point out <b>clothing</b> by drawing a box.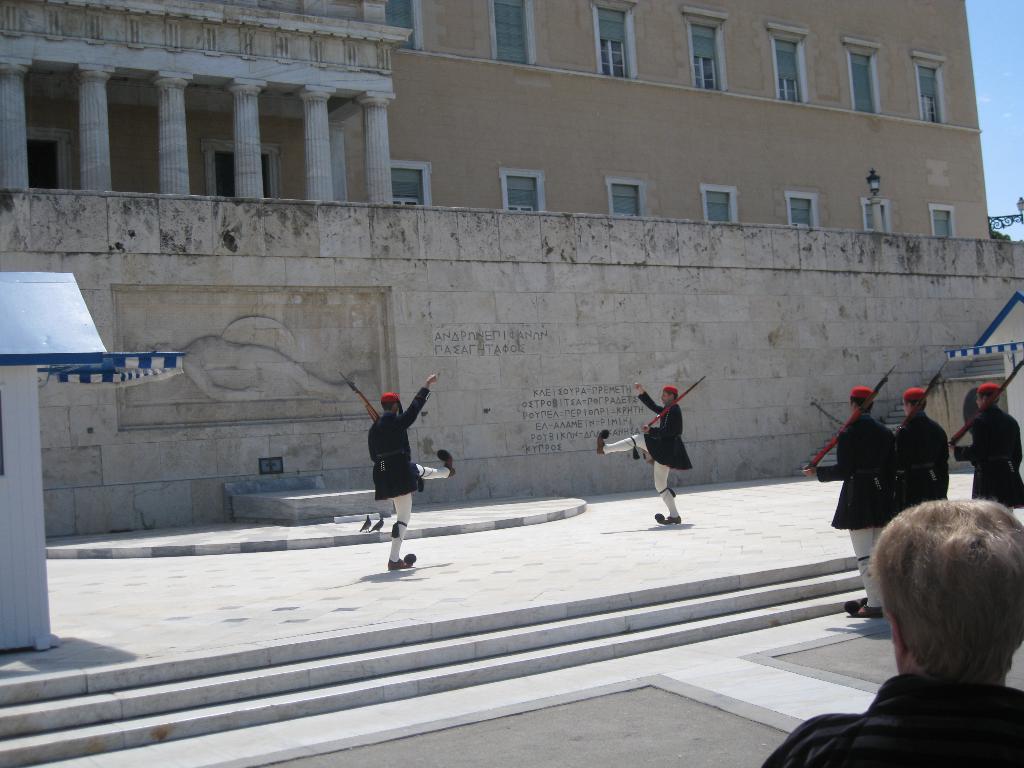
BBox(815, 410, 895, 520).
